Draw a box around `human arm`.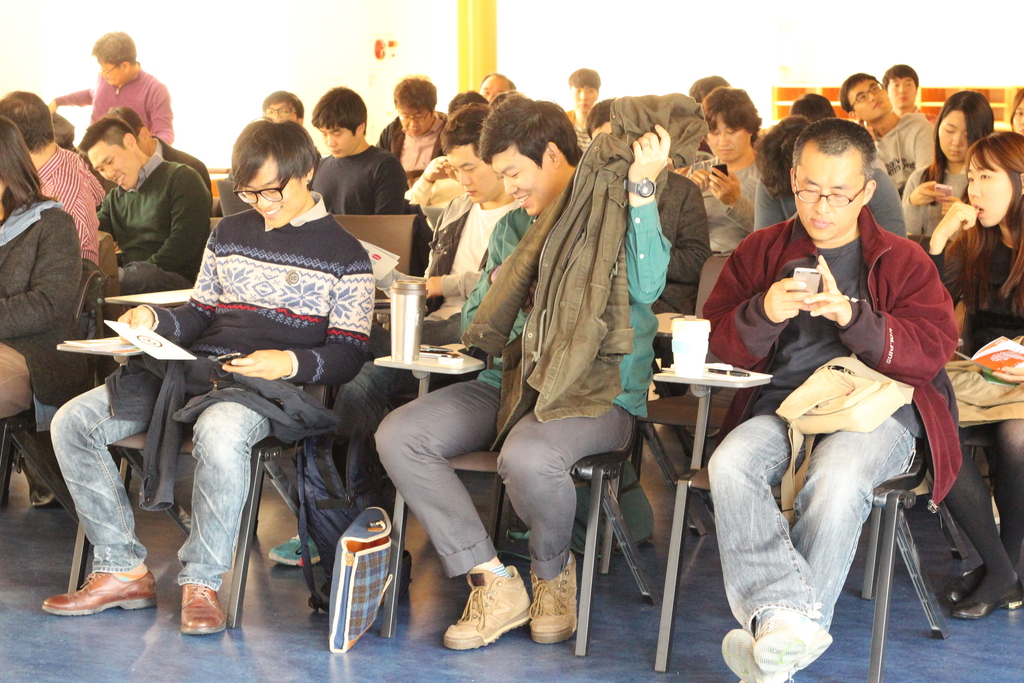
locate(899, 165, 947, 235).
